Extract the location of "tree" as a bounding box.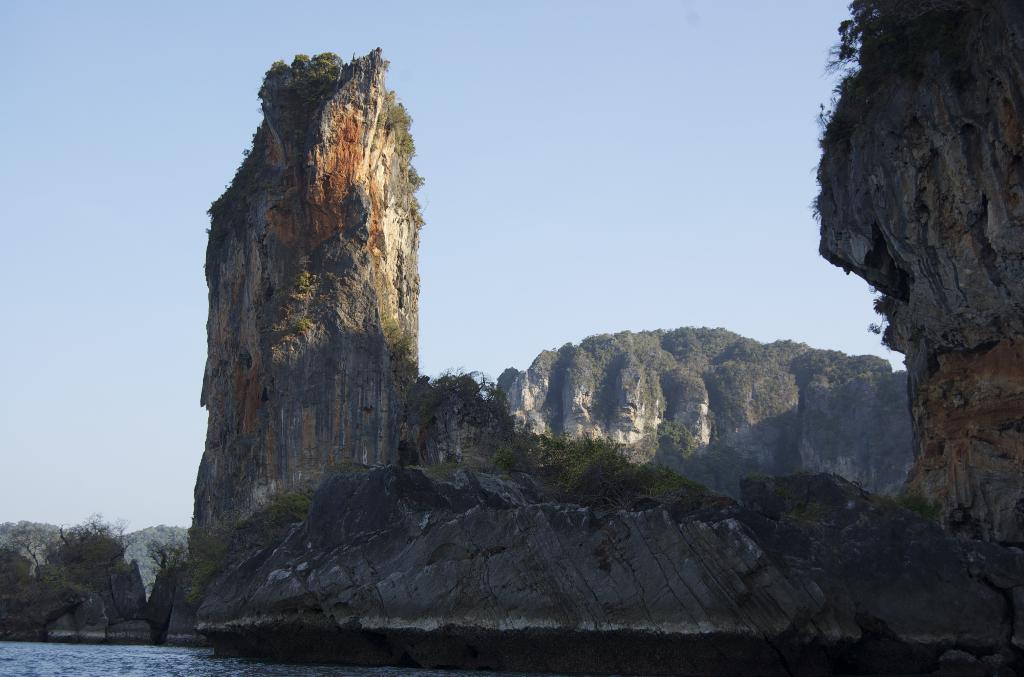
box(10, 514, 147, 630).
